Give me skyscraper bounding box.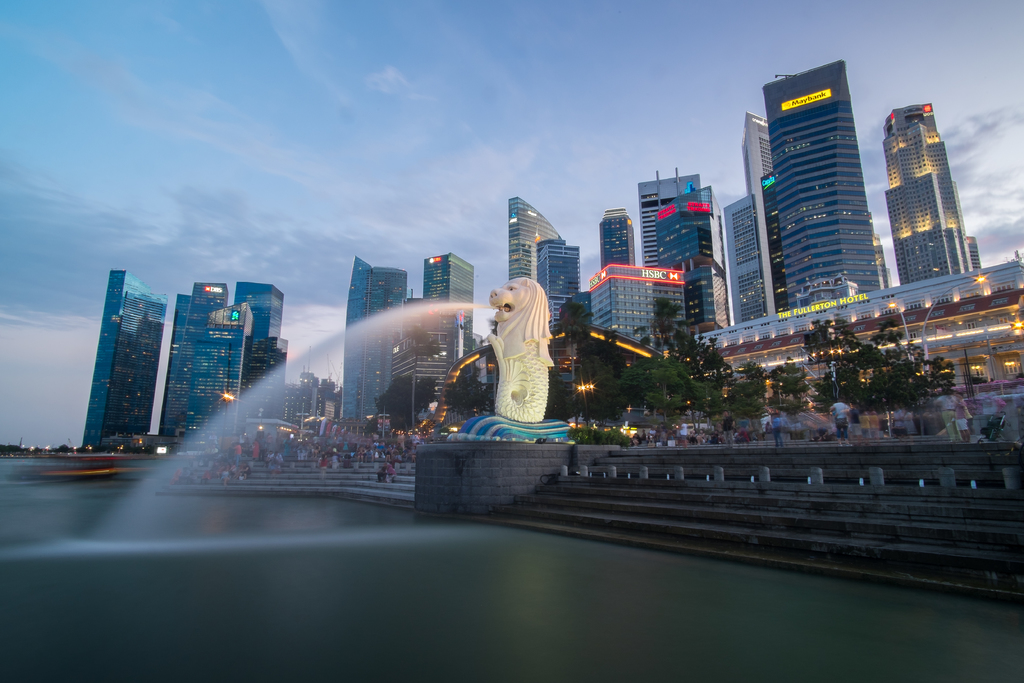
(334,257,409,420).
